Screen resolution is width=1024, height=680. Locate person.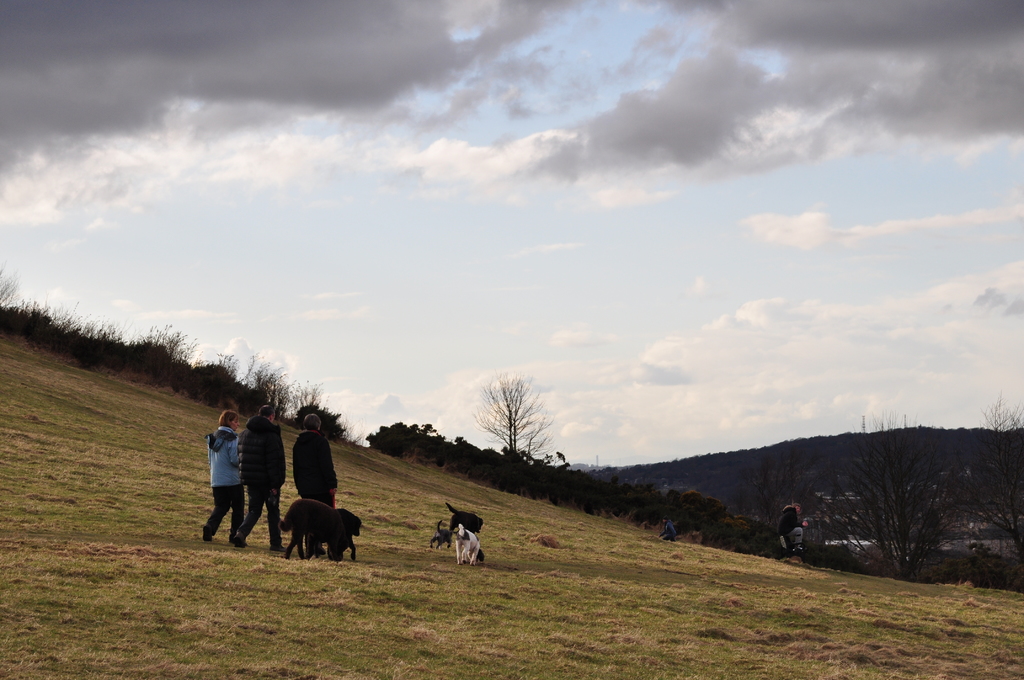
776 498 811 560.
